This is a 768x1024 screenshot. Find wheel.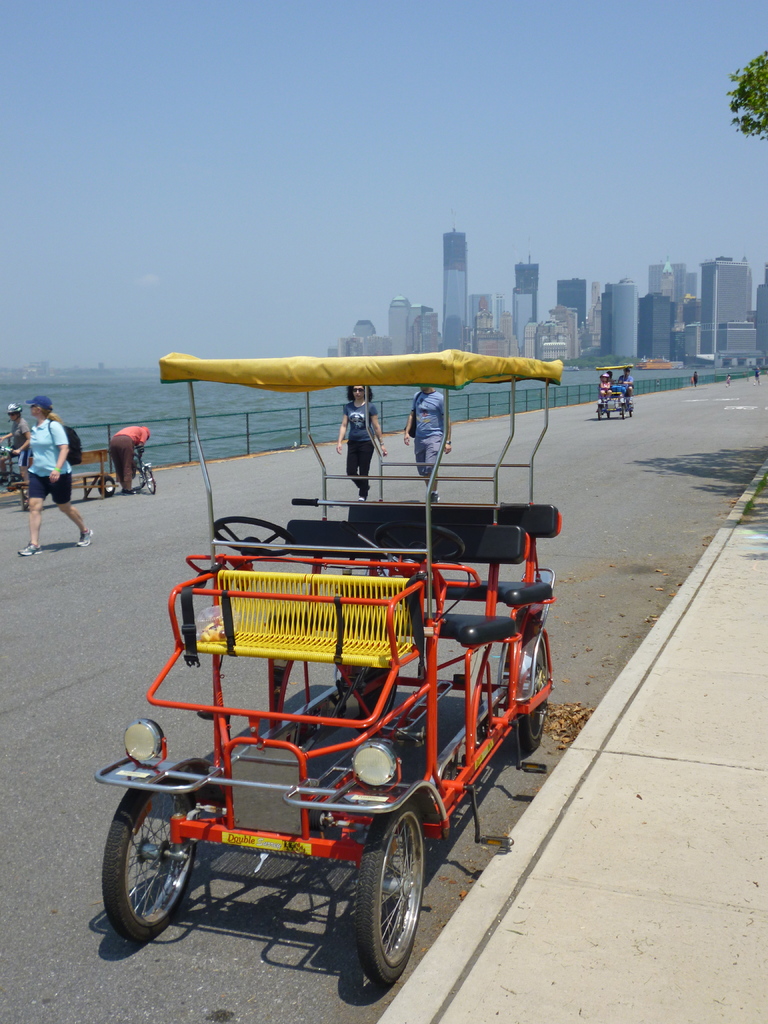
Bounding box: rect(597, 408, 602, 420).
